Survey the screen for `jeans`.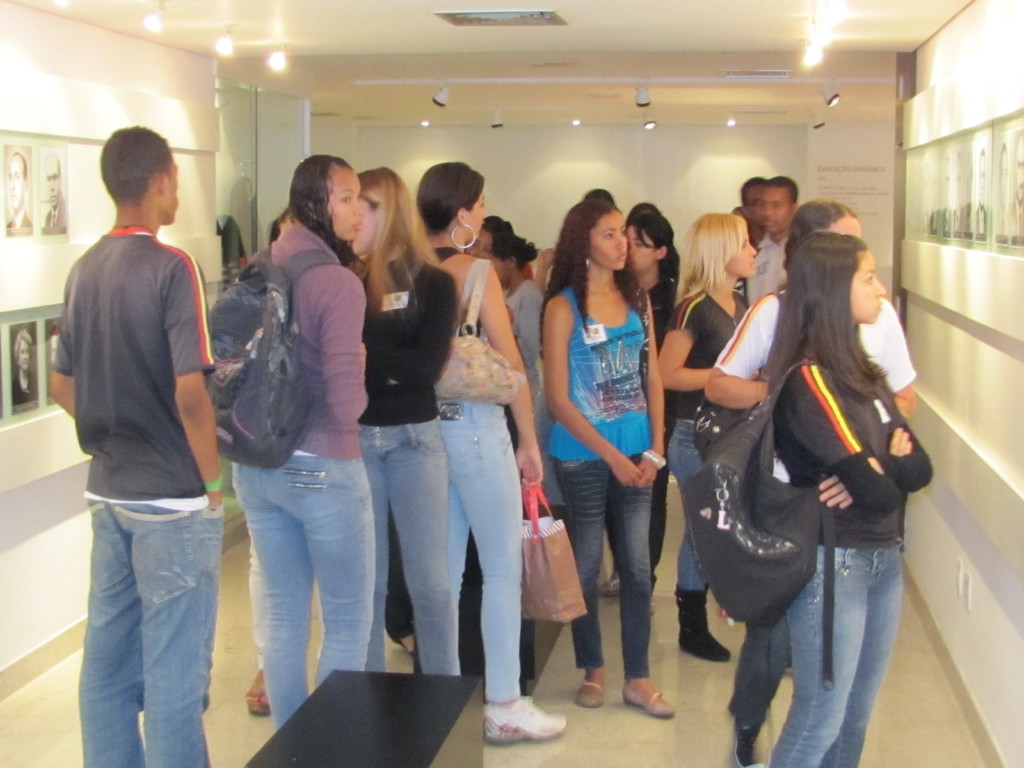
Survey found: [440, 397, 539, 698].
